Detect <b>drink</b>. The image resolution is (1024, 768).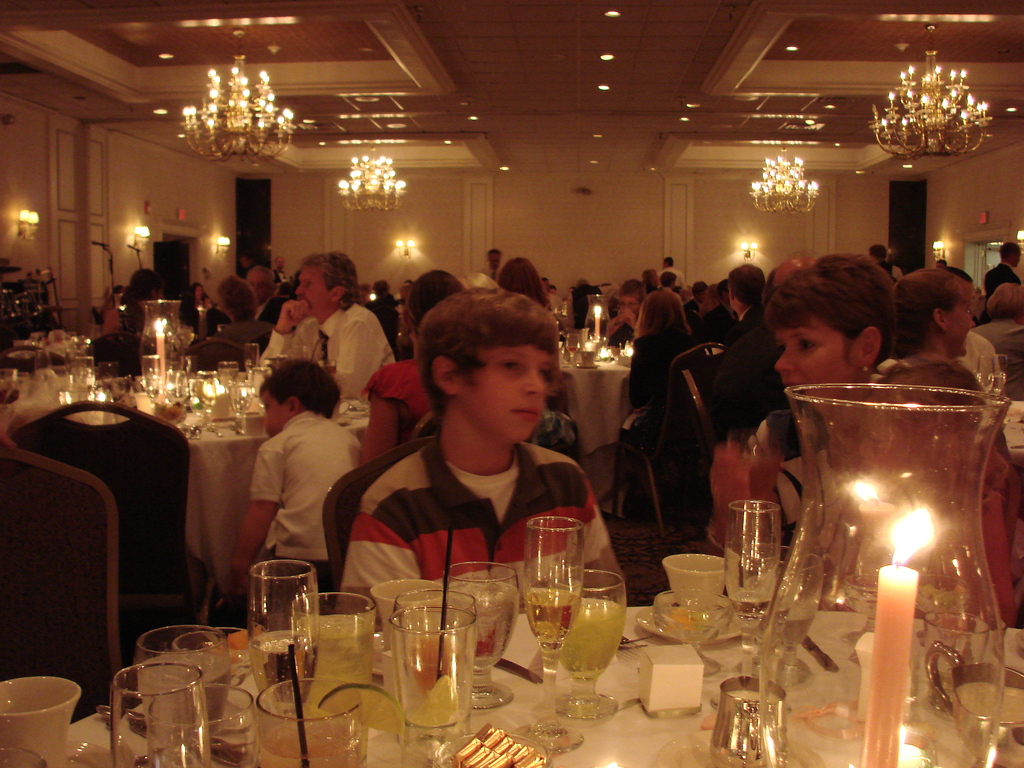
{"x1": 730, "y1": 590, "x2": 763, "y2": 621}.
